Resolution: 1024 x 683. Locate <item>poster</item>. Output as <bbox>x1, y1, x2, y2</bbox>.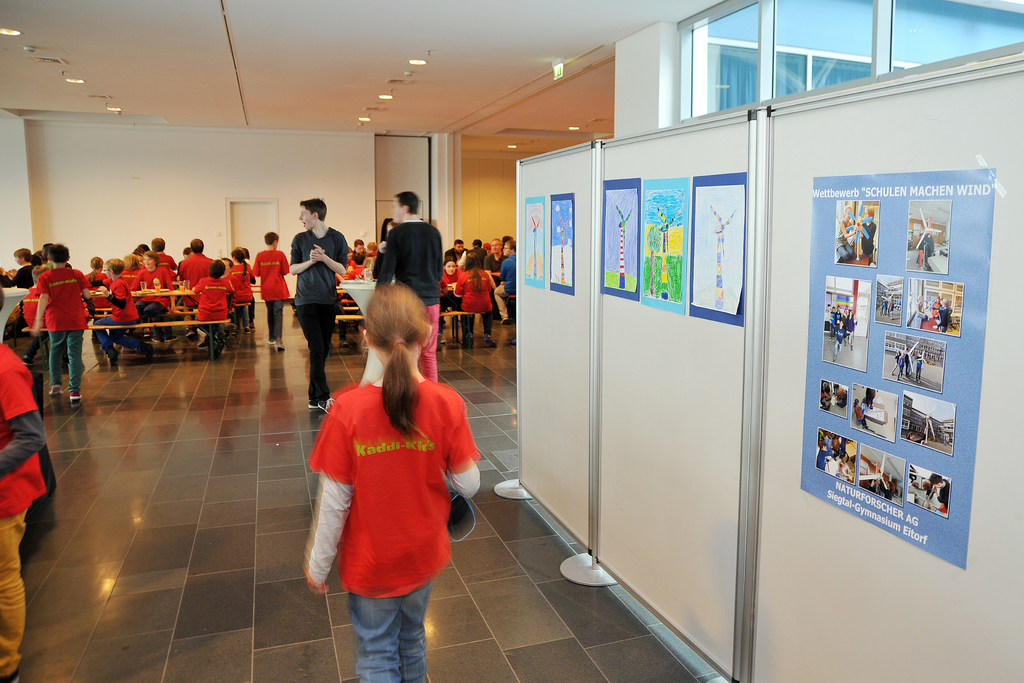
<bbox>524, 203, 545, 281</bbox>.
